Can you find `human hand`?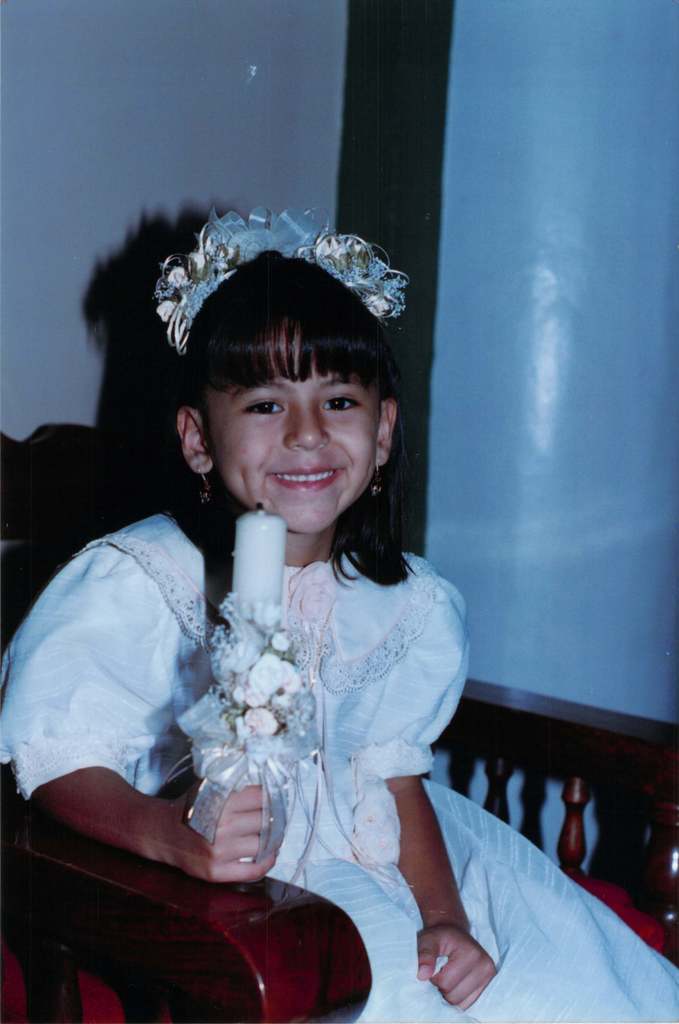
Yes, bounding box: x1=412 y1=916 x2=500 y2=1012.
